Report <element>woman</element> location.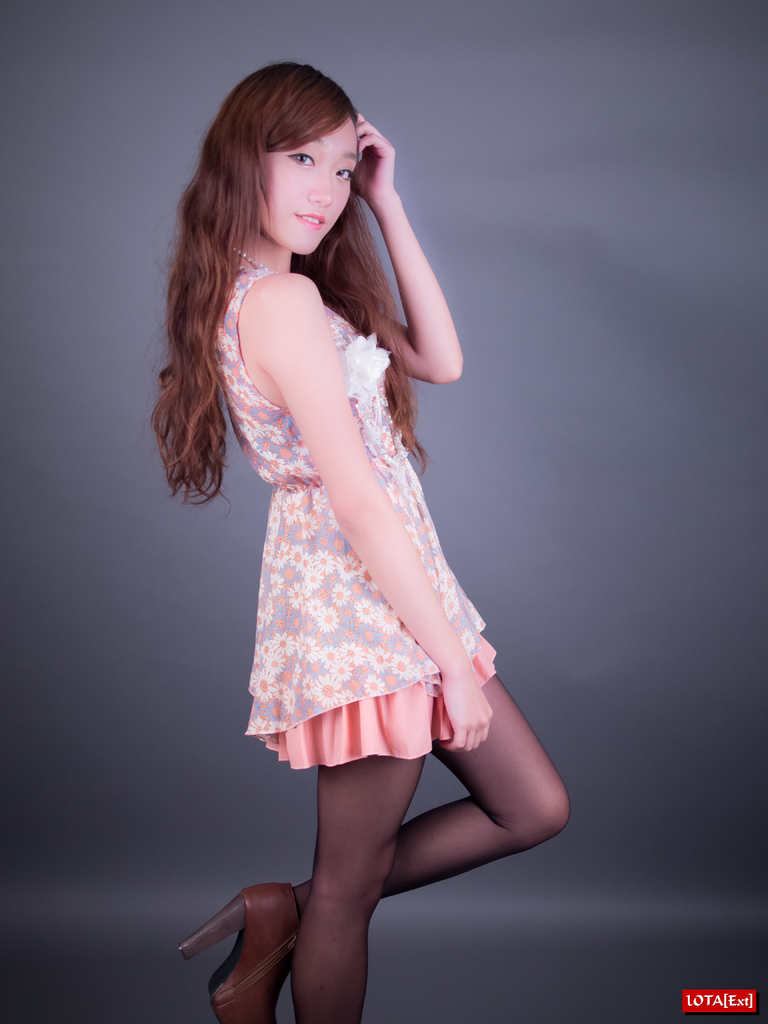
Report: x1=156, y1=54, x2=548, y2=982.
